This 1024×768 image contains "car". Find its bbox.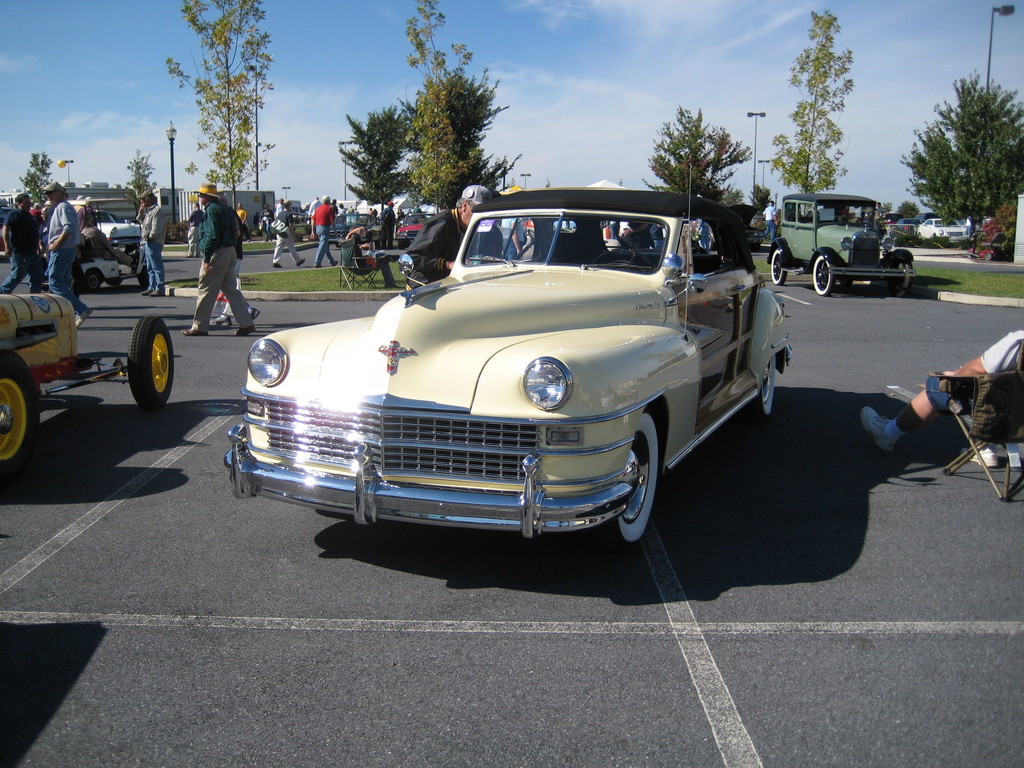
box=[97, 209, 144, 255].
